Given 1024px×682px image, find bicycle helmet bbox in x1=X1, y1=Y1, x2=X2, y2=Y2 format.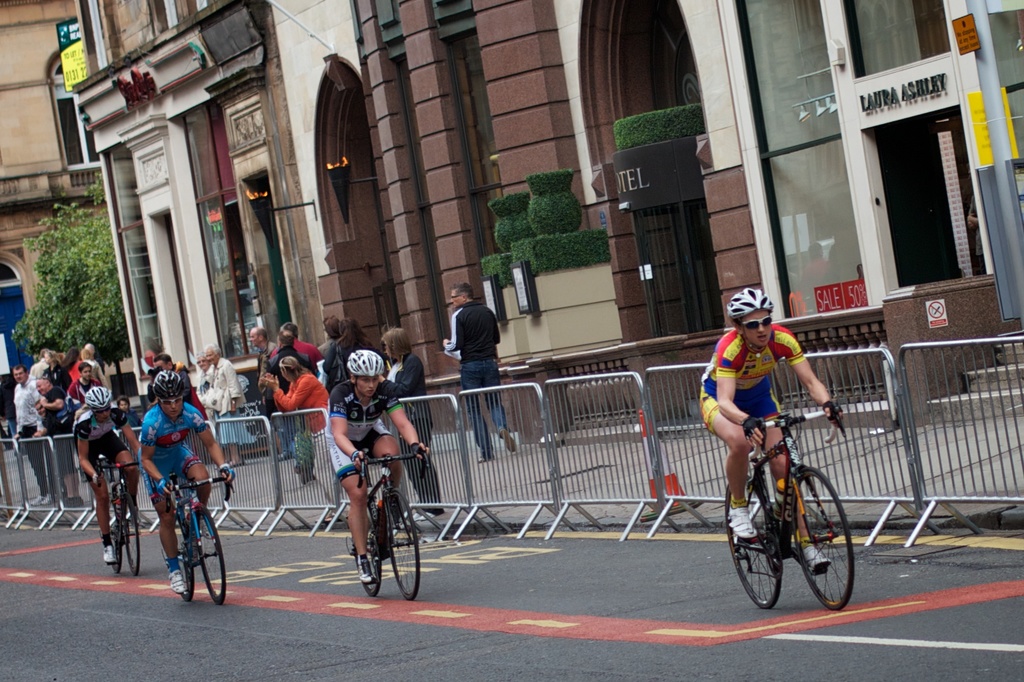
x1=83, y1=391, x2=108, y2=411.
